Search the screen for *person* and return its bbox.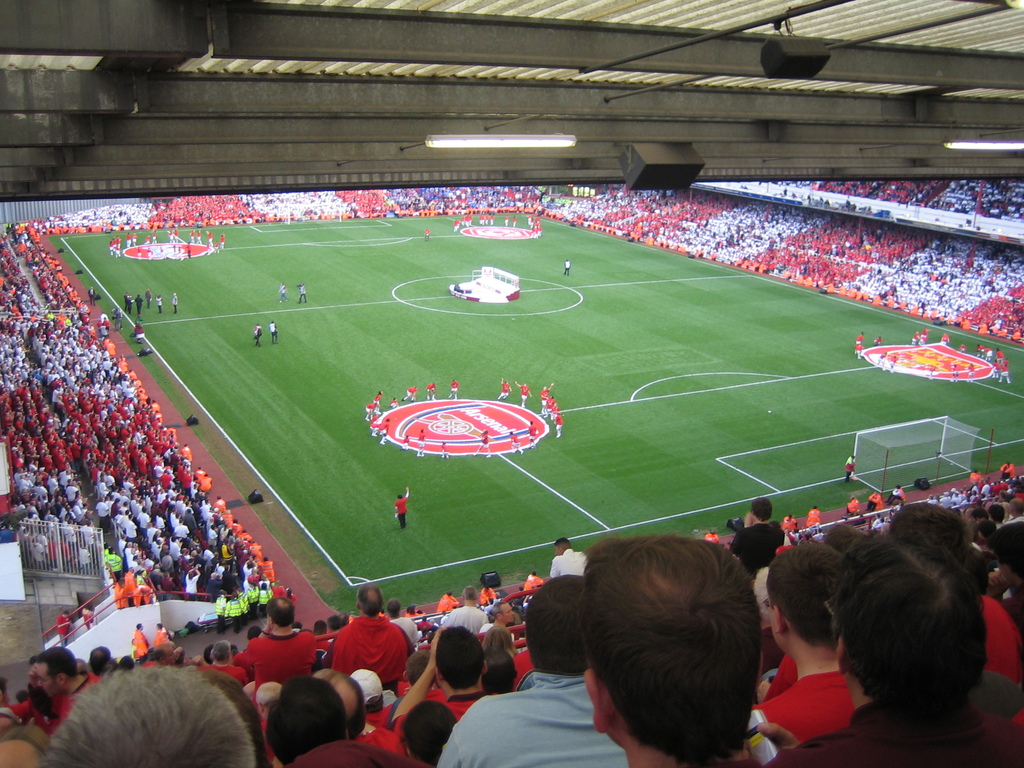
Found: [x1=472, y1=431, x2=492, y2=458].
